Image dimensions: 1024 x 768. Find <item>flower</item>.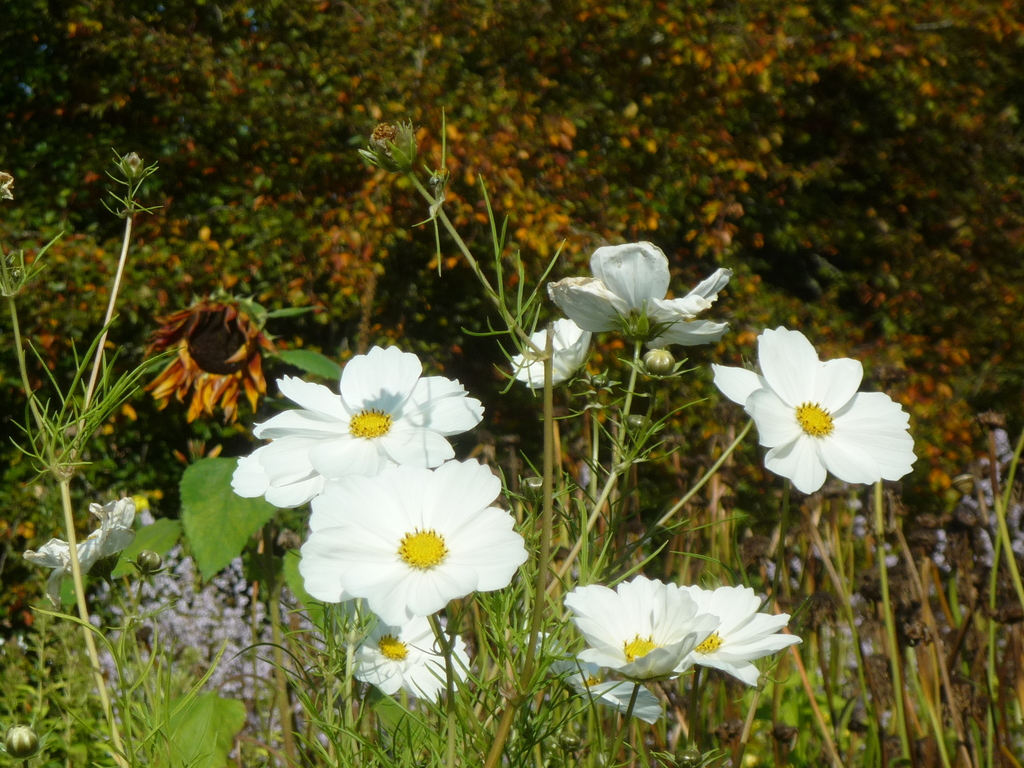
[708,326,914,495].
